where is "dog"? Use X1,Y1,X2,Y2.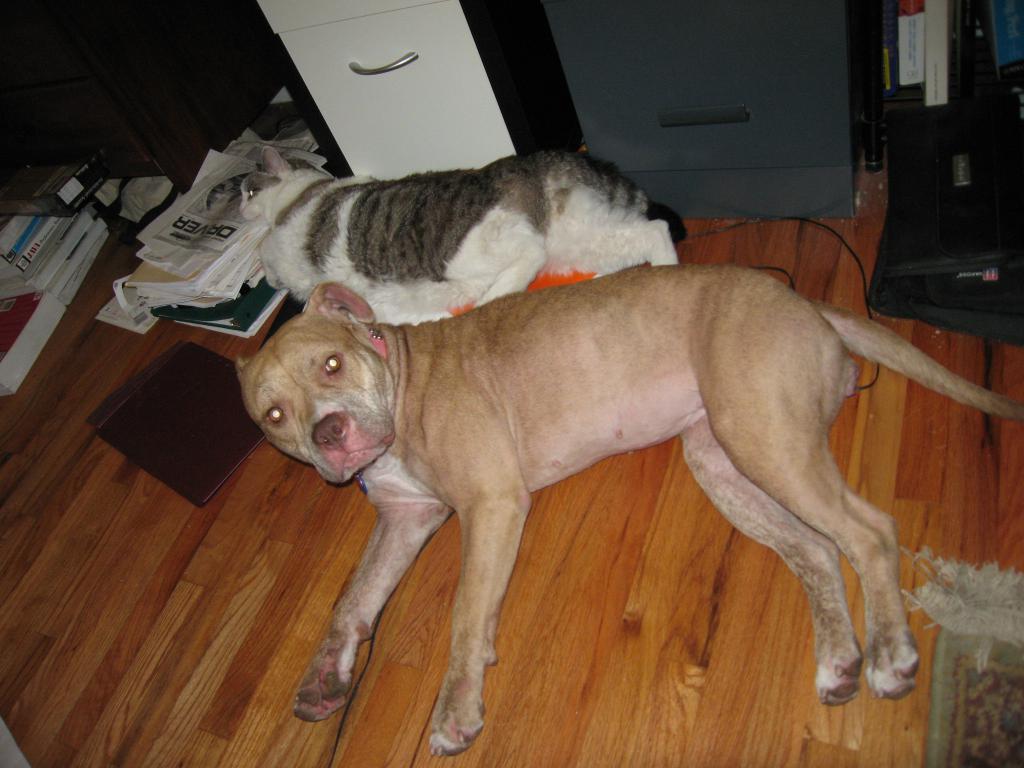
234,265,1023,757.
